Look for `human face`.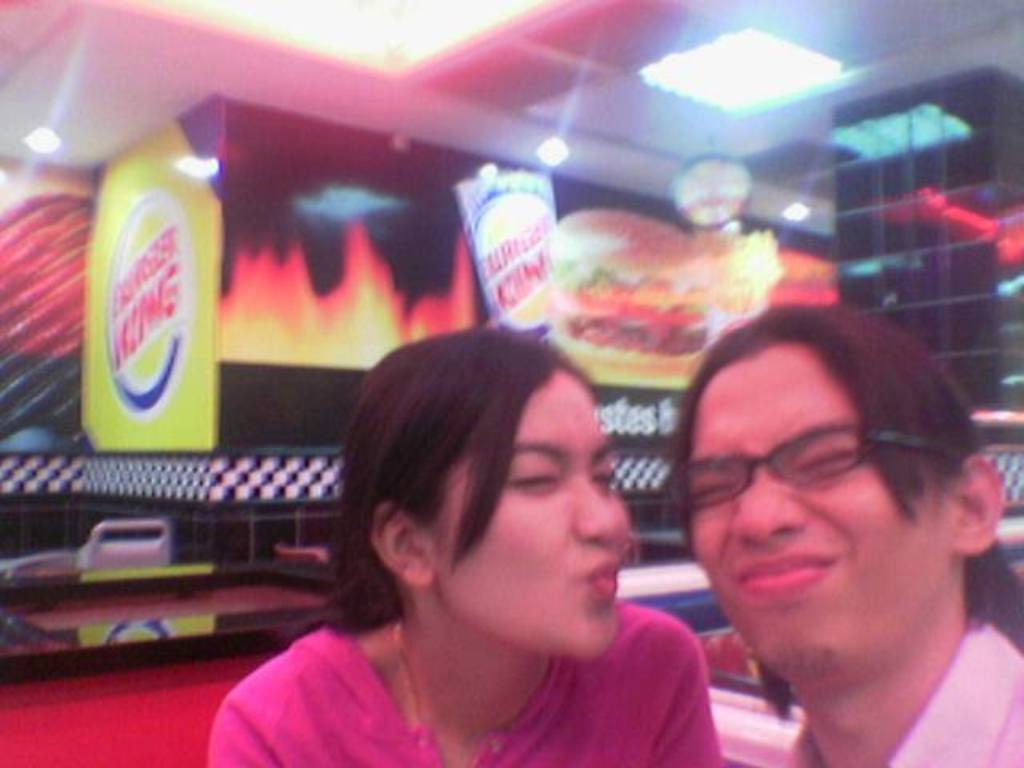
Found: {"x1": 437, "y1": 371, "x2": 630, "y2": 667}.
